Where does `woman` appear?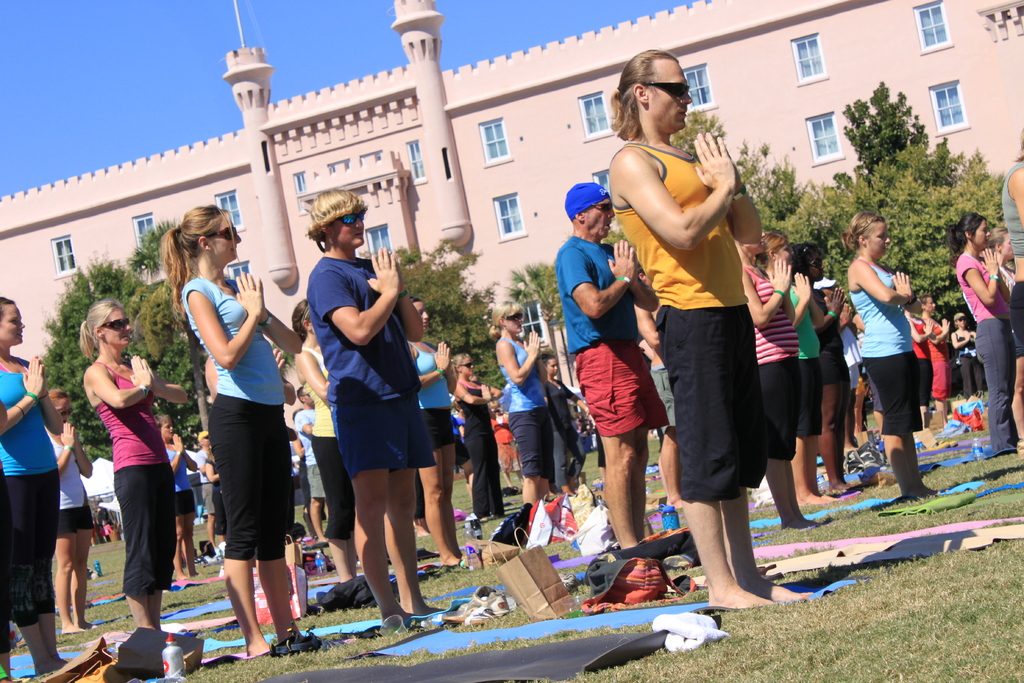
Appears at left=176, top=208, right=304, bottom=657.
